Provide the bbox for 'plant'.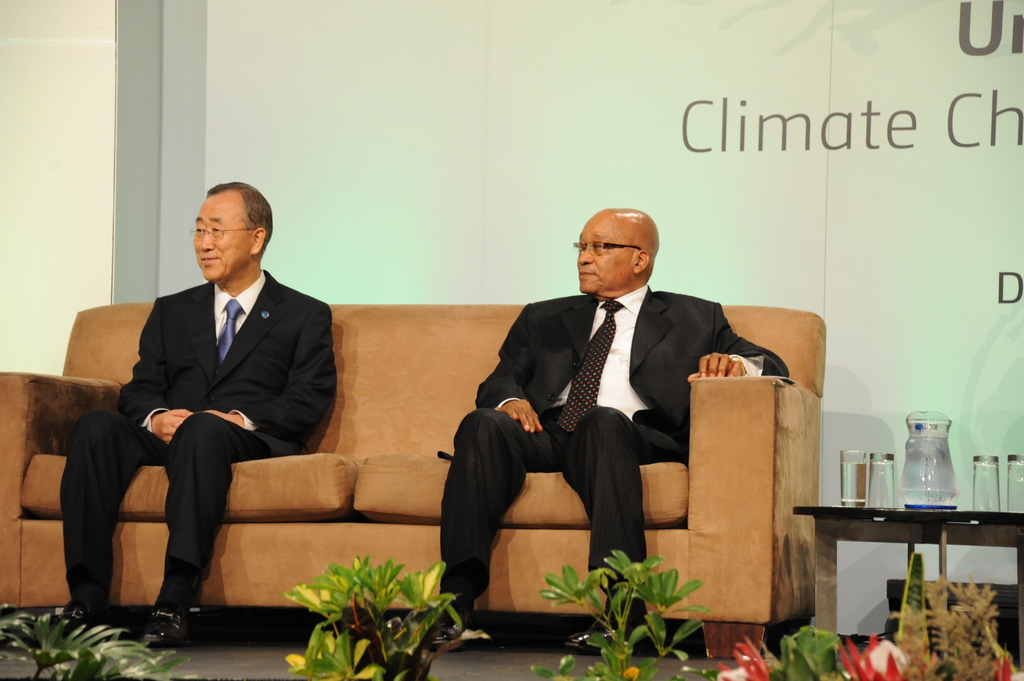
[712,622,905,680].
